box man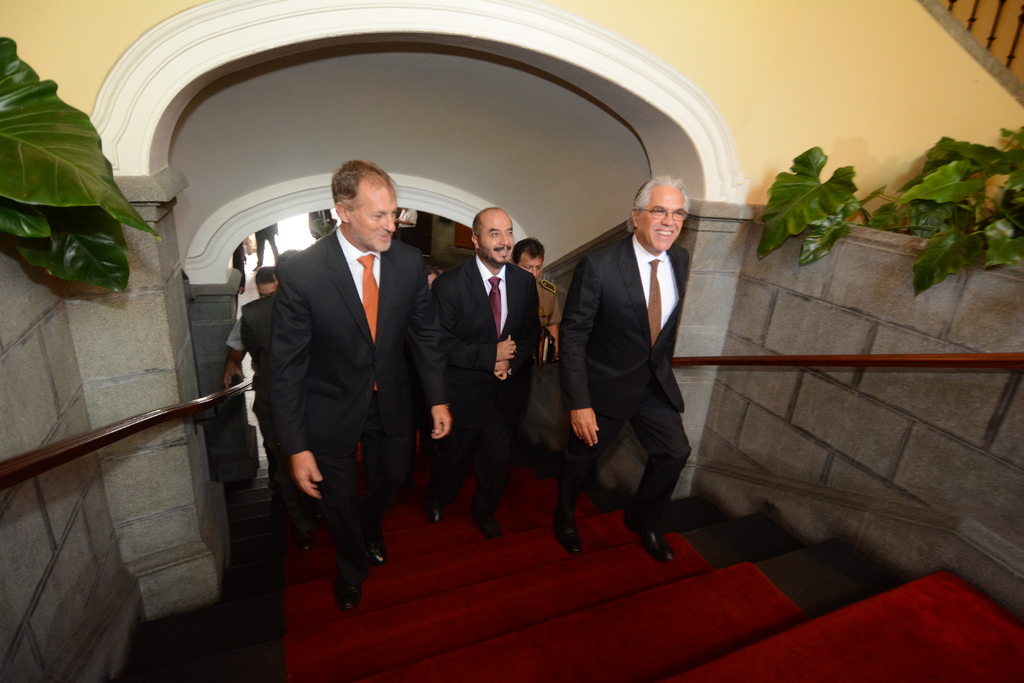
bbox=(396, 209, 415, 247)
